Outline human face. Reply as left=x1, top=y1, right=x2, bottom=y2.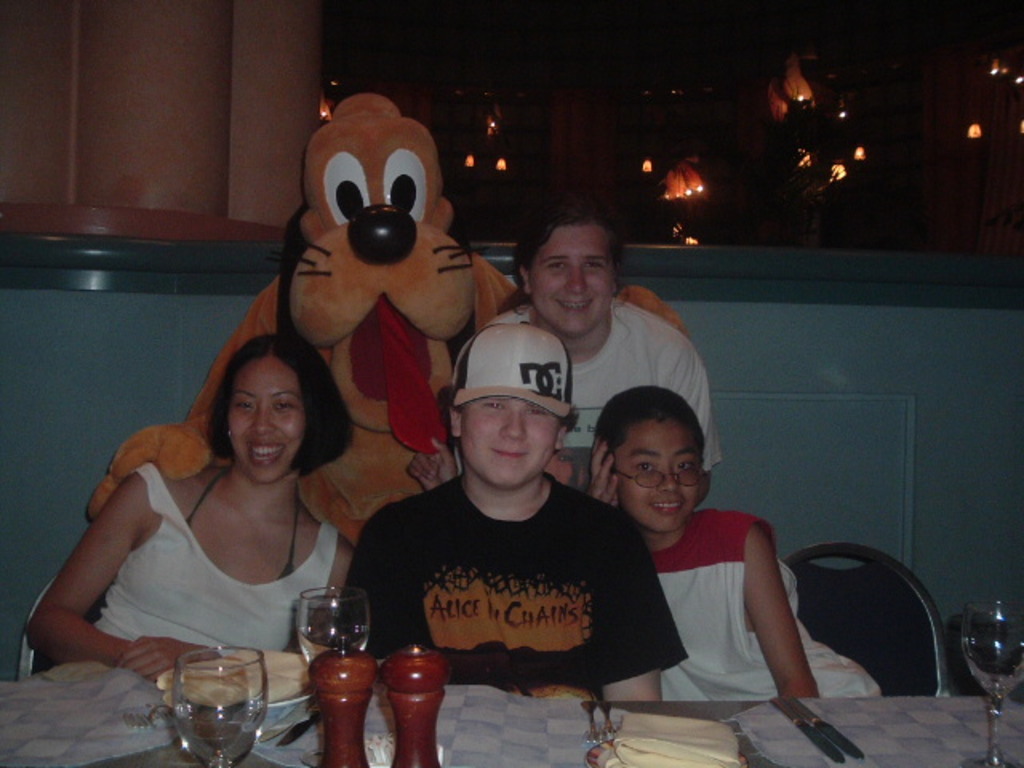
left=616, top=421, right=702, bottom=534.
